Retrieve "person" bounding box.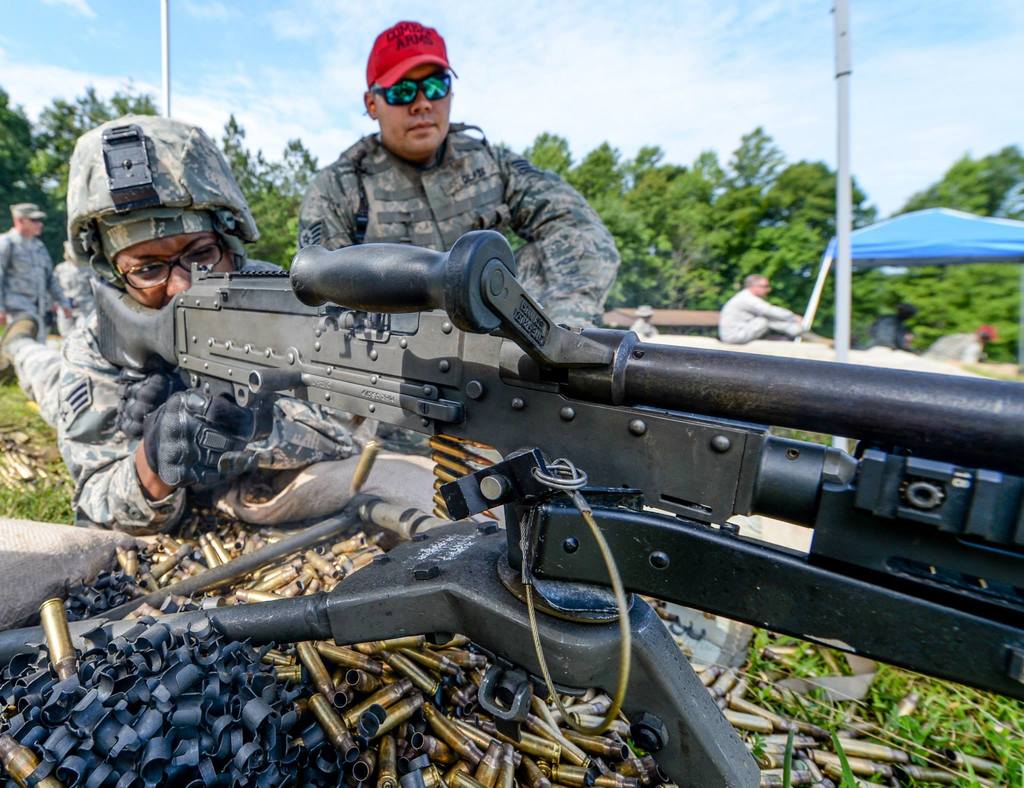
Bounding box: (294,15,623,341).
